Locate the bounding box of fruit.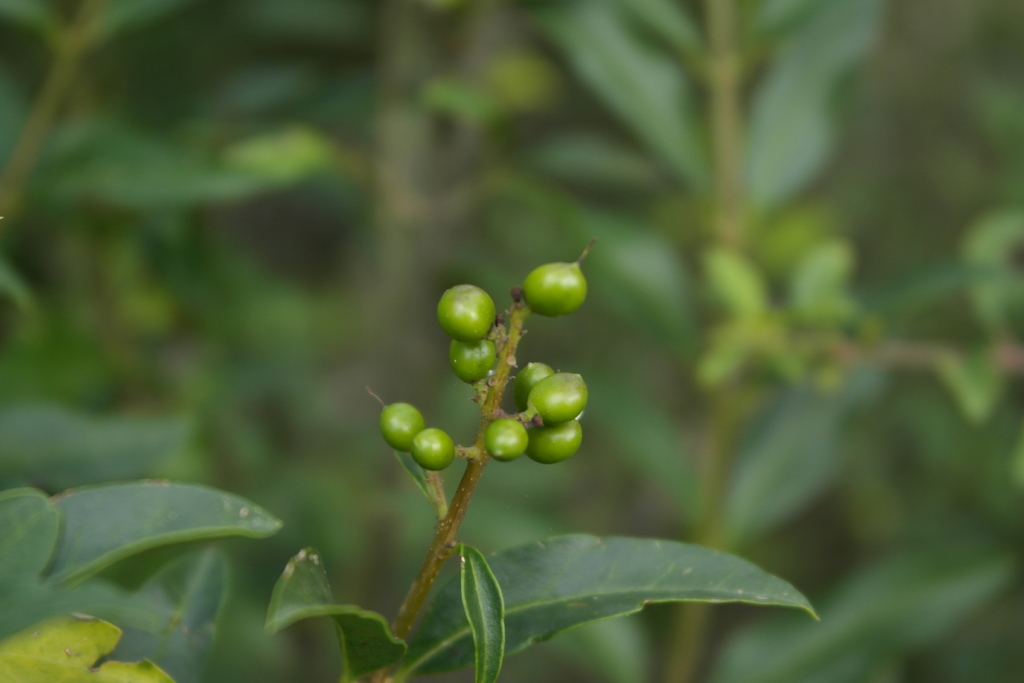
Bounding box: x1=411 y1=427 x2=452 y2=470.
